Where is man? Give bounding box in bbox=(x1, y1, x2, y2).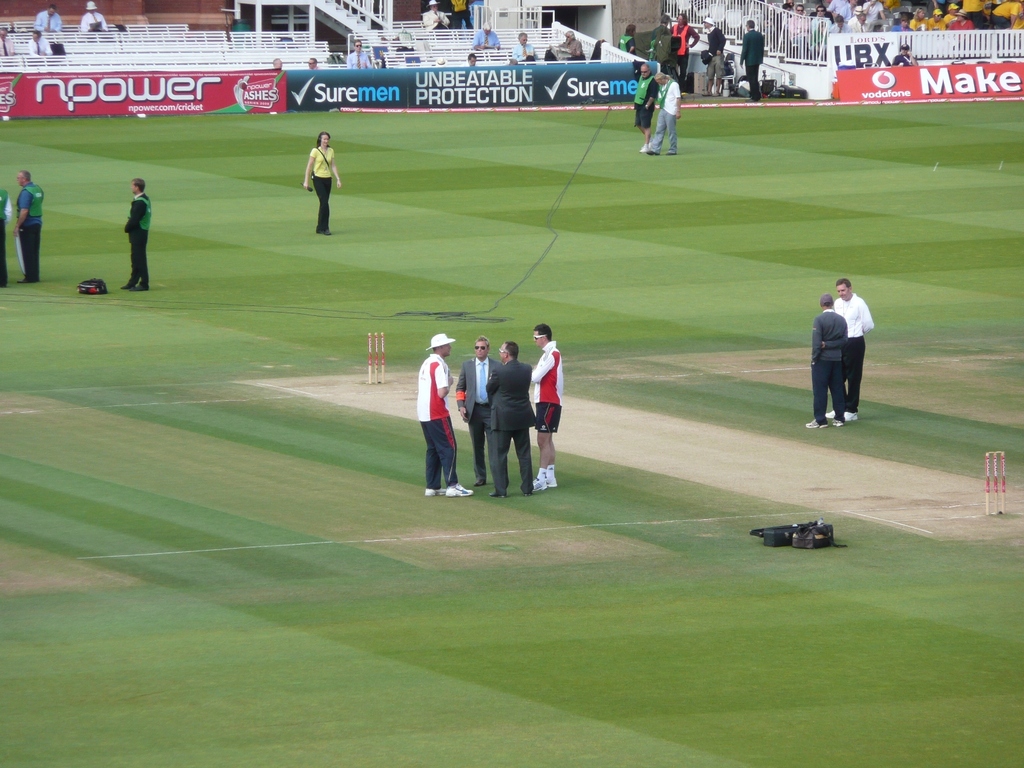
bbox=(13, 172, 45, 285).
